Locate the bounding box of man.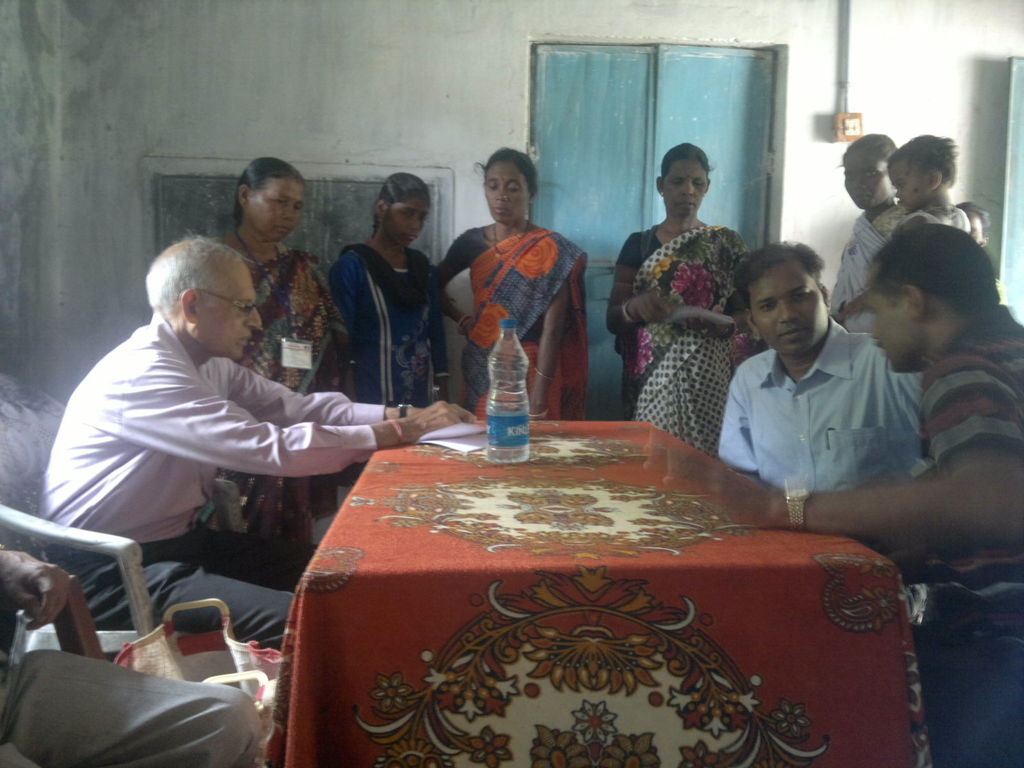
Bounding box: pyautogui.locateOnScreen(39, 223, 483, 652).
